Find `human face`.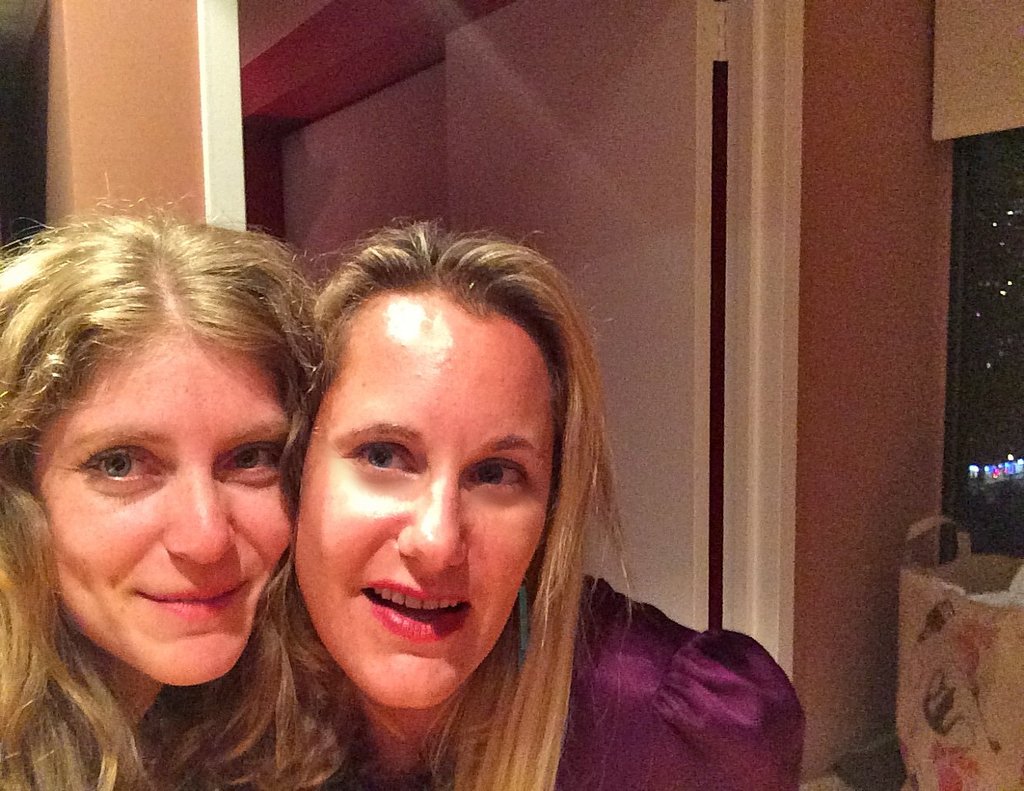
[x1=20, y1=318, x2=297, y2=695].
